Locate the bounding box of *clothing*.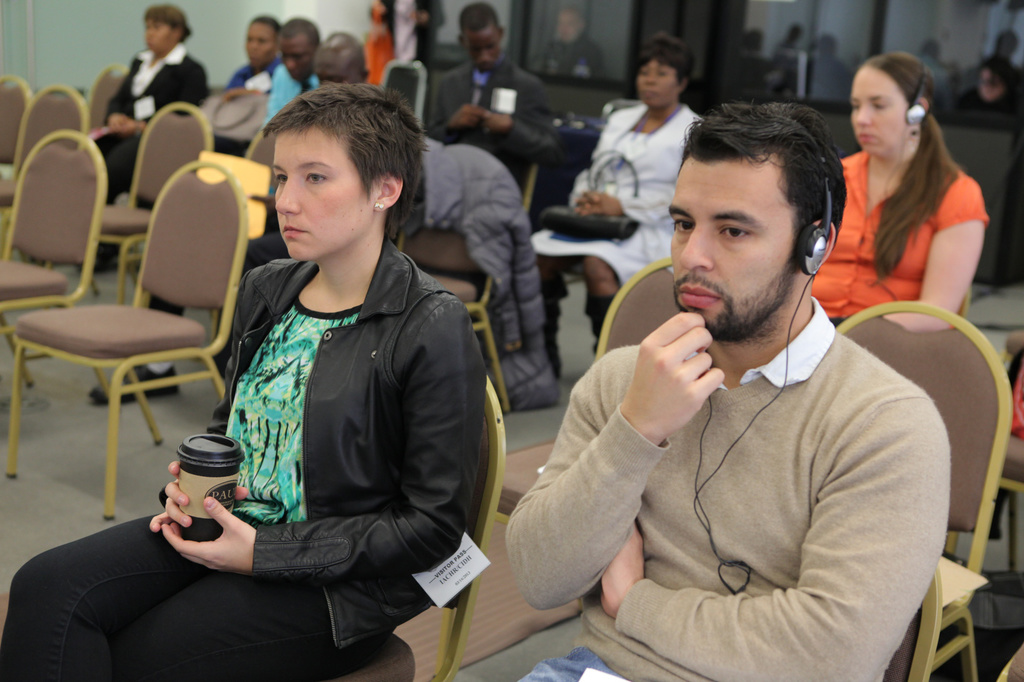
Bounding box: 534, 101, 704, 293.
